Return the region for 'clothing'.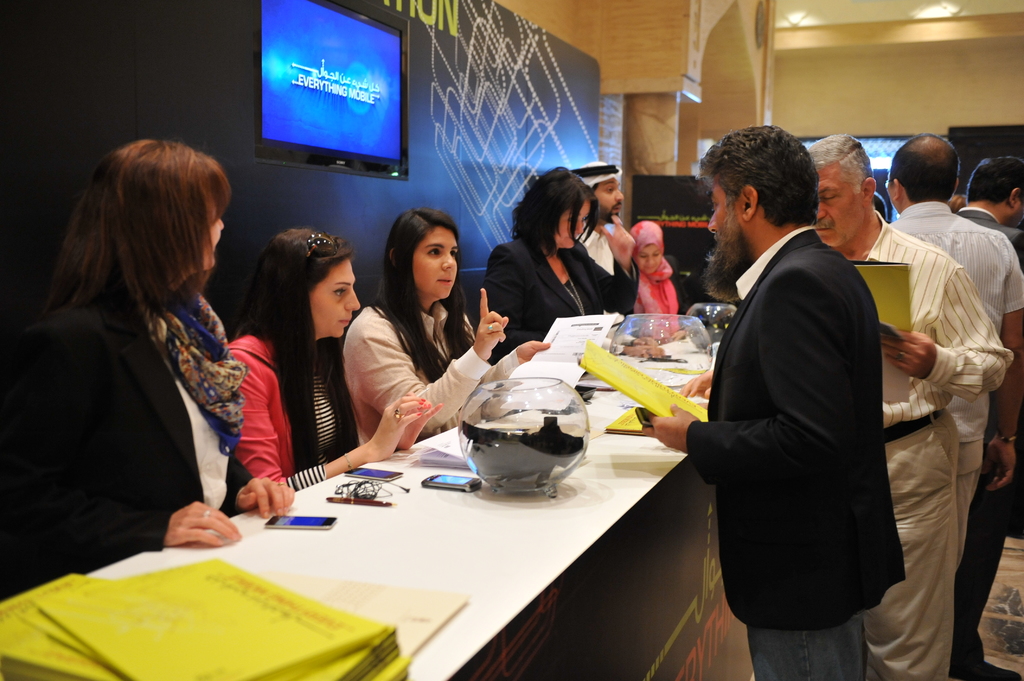
x1=484, y1=239, x2=635, y2=377.
